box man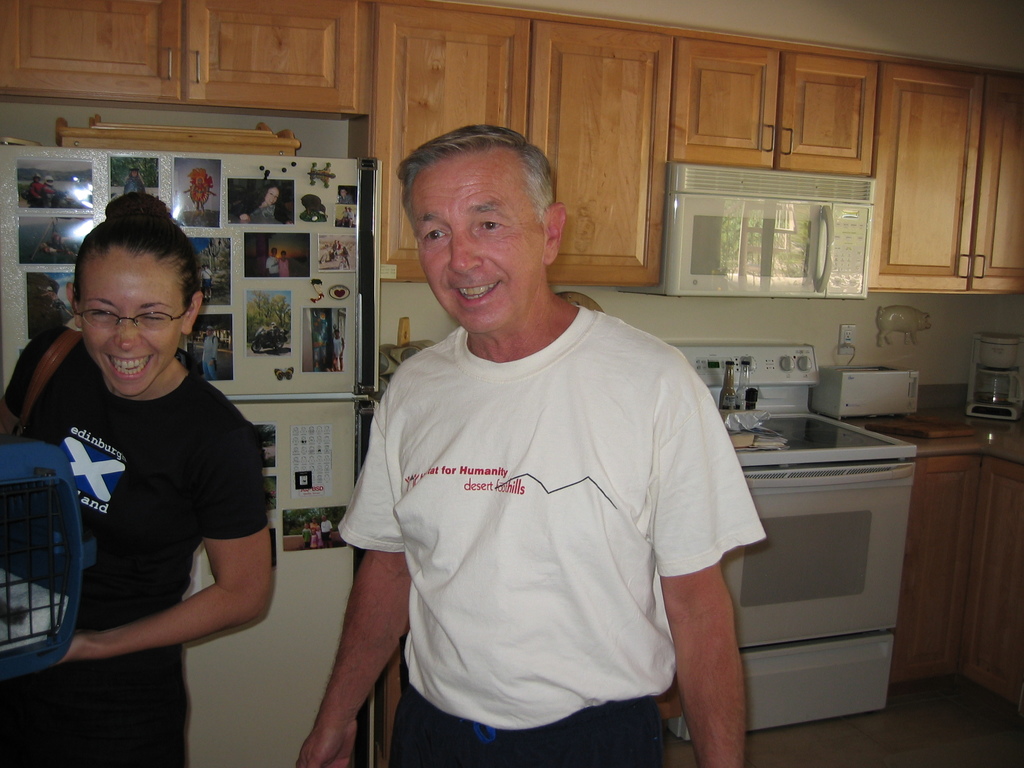
box=[307, 104, 769, 762]
